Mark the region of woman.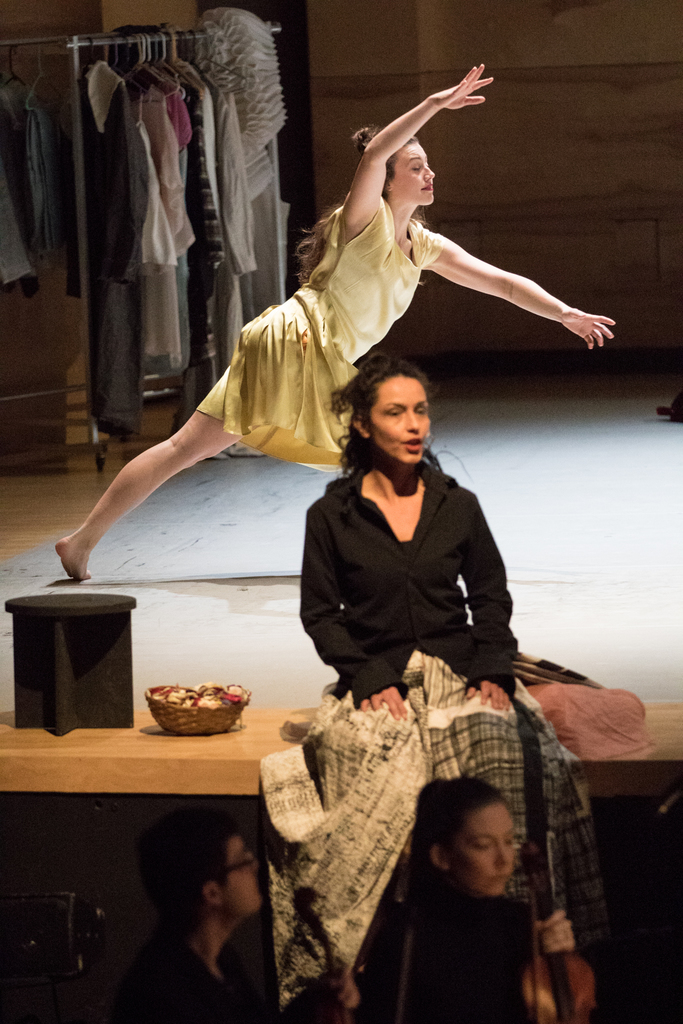
Region: (x1=355, y1=777, x2=572, y2=1023).
